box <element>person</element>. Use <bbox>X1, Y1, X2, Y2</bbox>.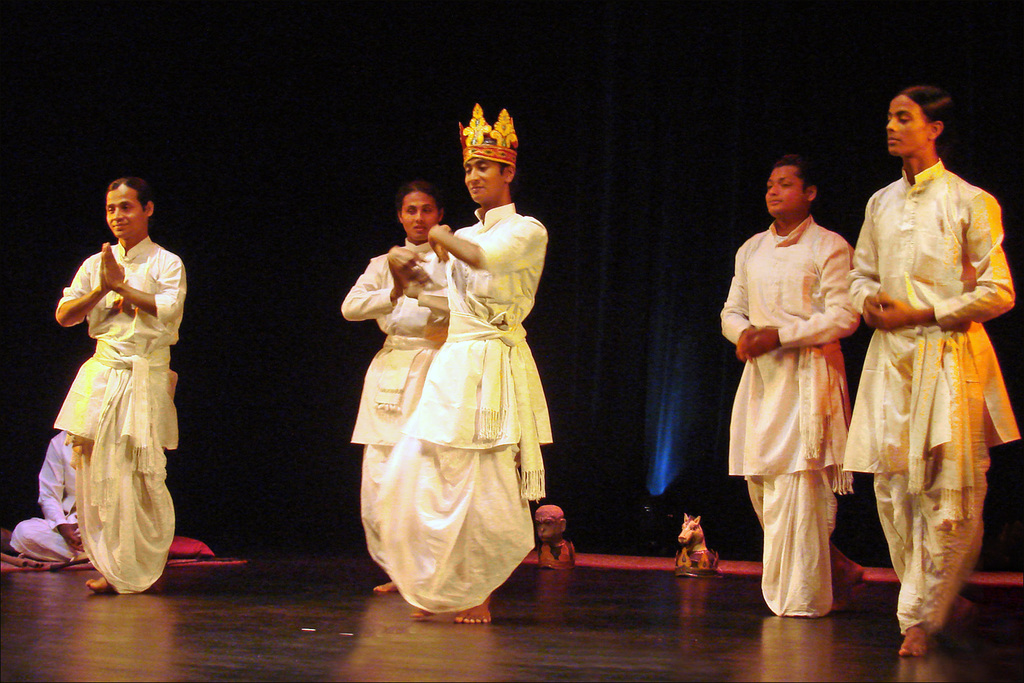
<bbox>841, 89, 1014, 660</bbox>.
